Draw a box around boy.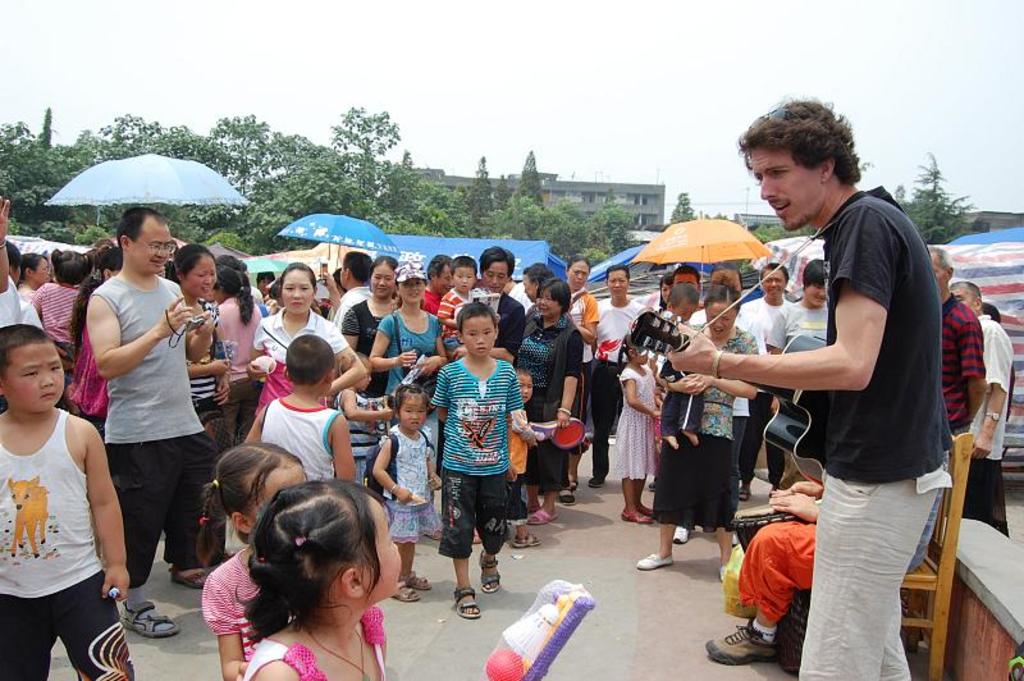
[x1=0, y1=339, x2=108, y2=672].
